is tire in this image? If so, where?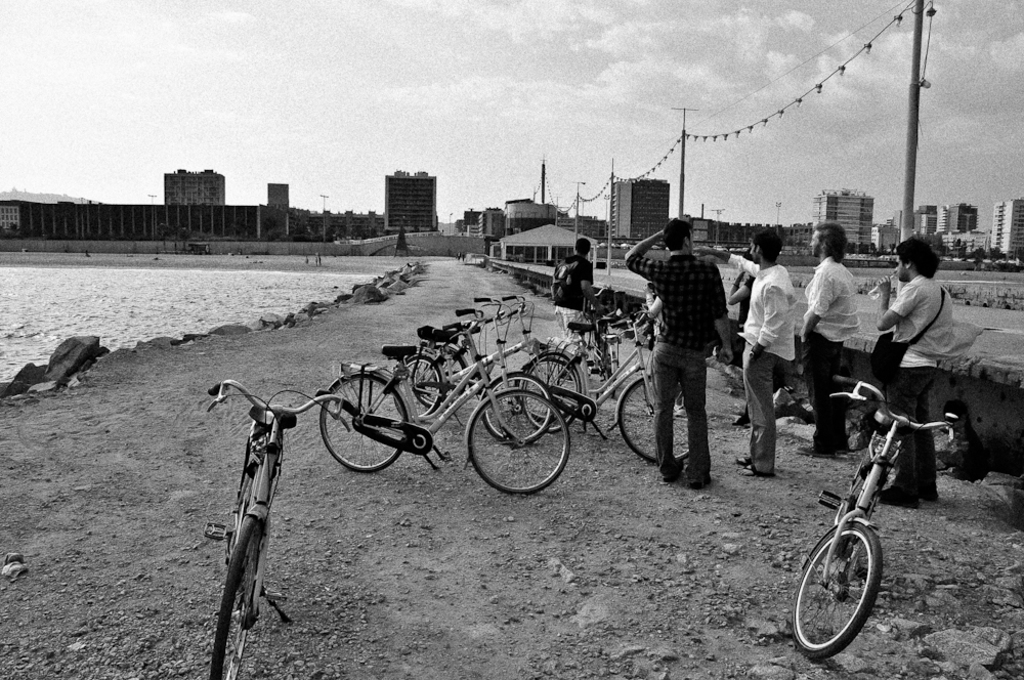
Yes, at locate(467, 385, 570, 496).
